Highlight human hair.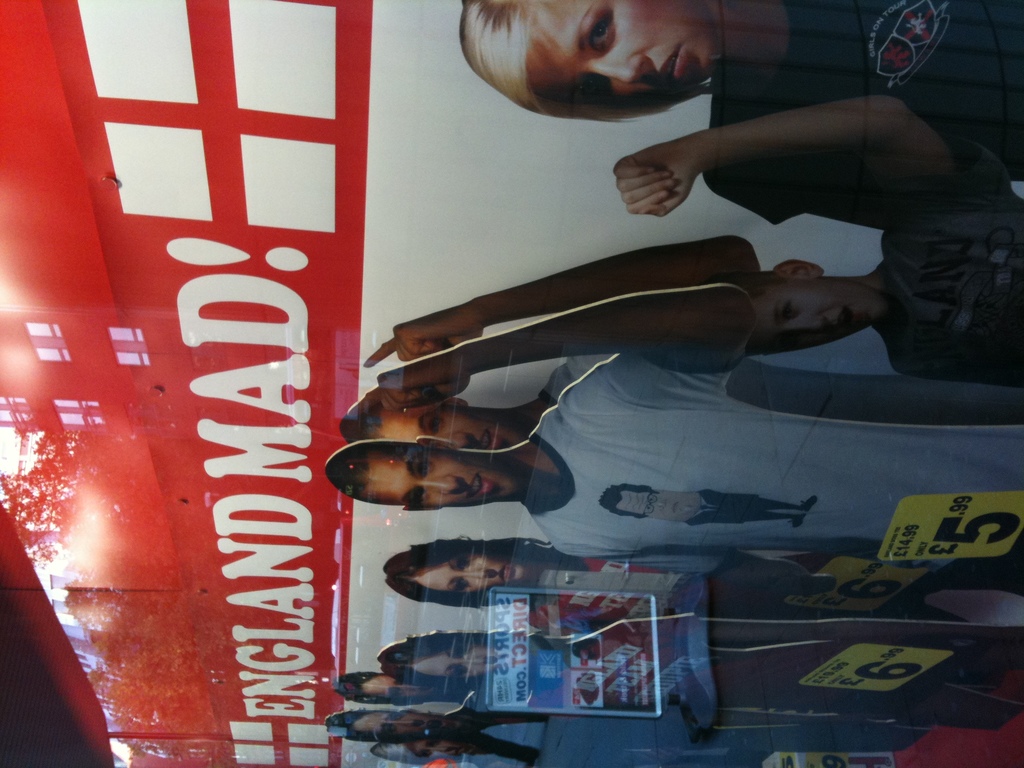
Highlighted region: [x1=324, y1=436, x2=449, y2=508].
